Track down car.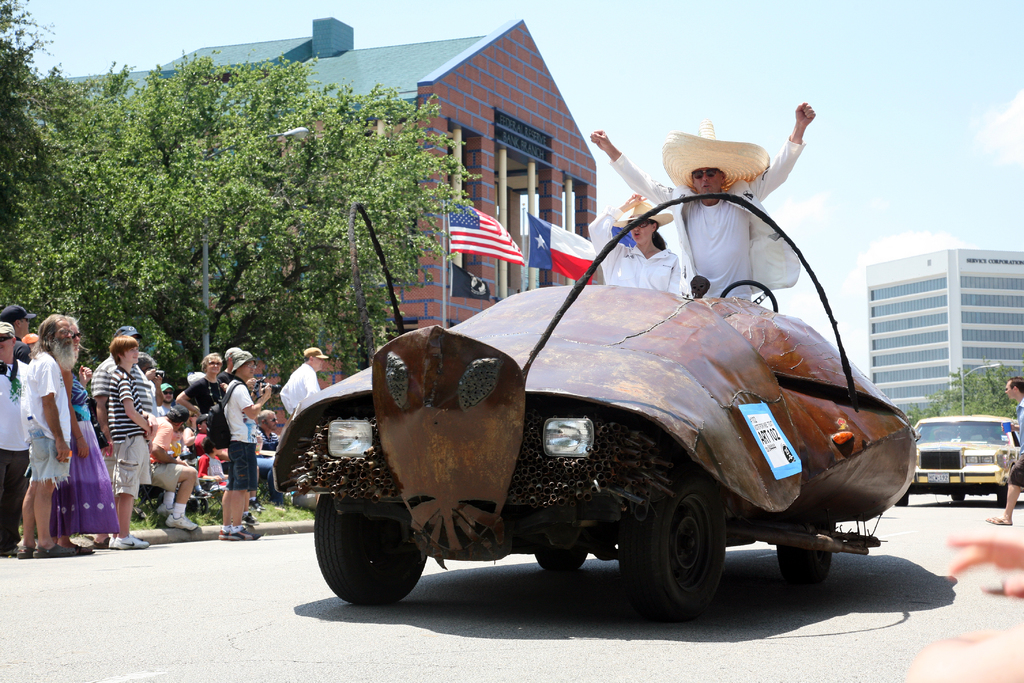
Tracked to region(896, 413, 1015, 509).
